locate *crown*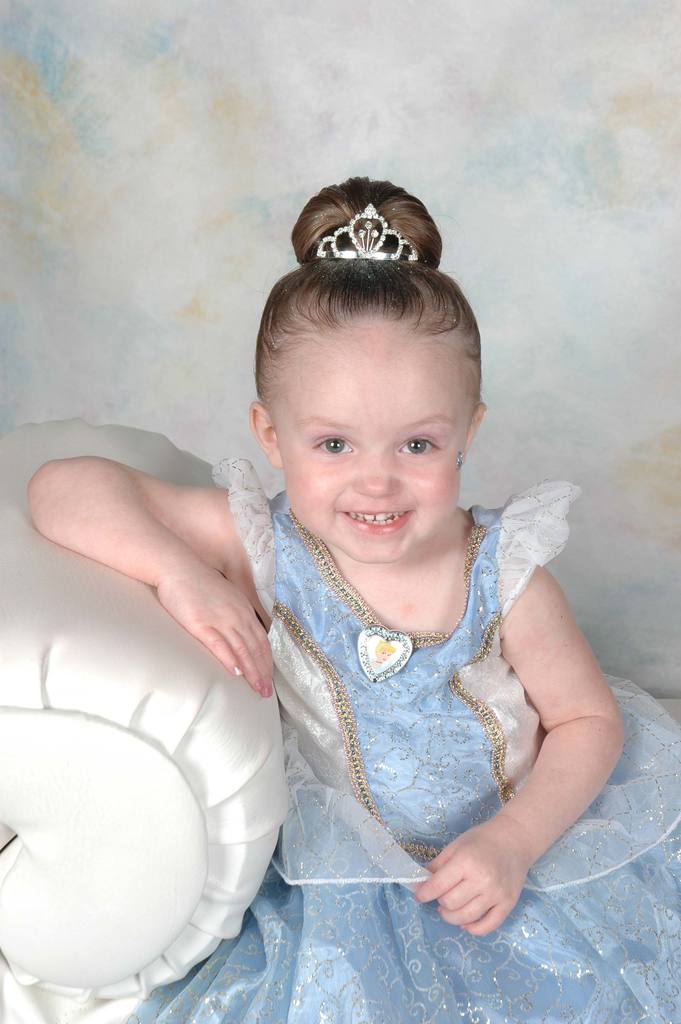
box(313, 199, 420, 262)
